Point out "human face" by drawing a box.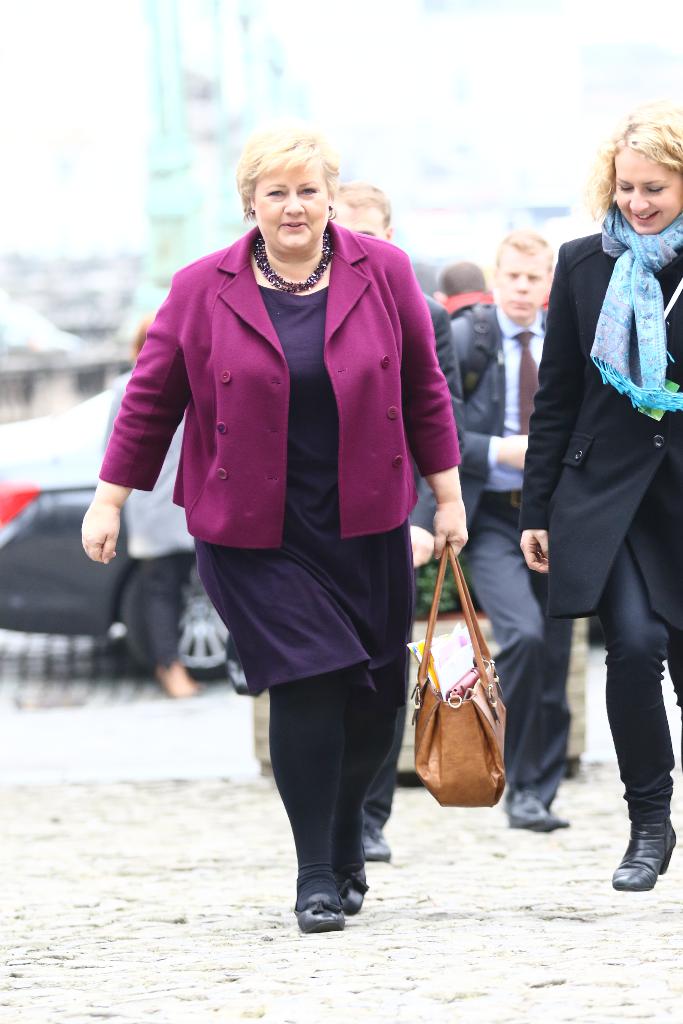
[614,153,682,232].
